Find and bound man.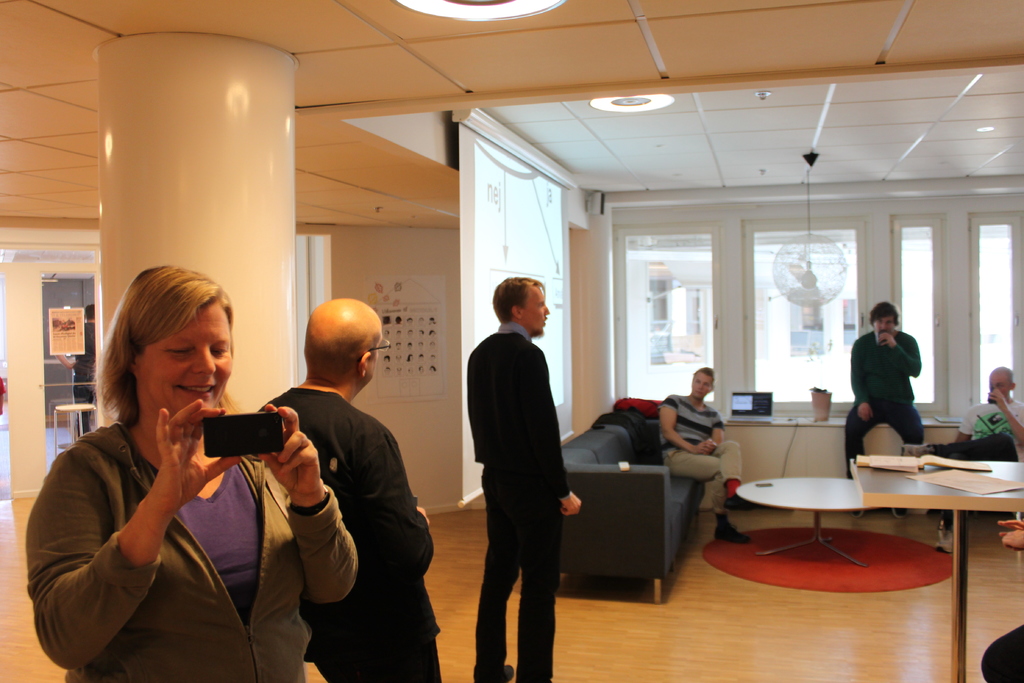
Bound: 843 302 927 520.
